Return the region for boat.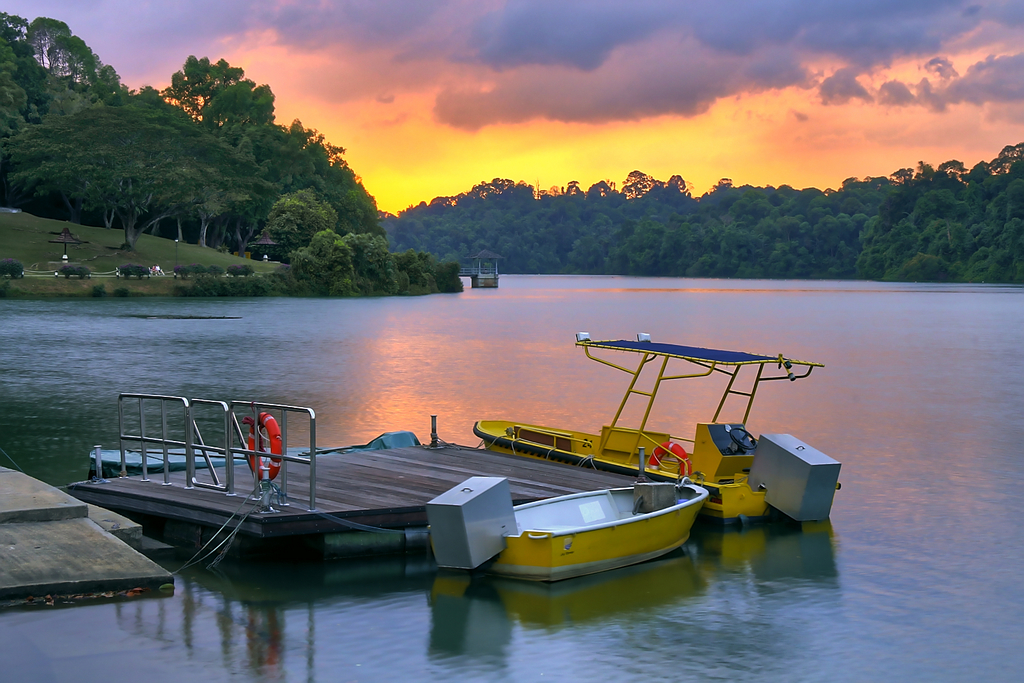
(424, 476, 712, 586).
